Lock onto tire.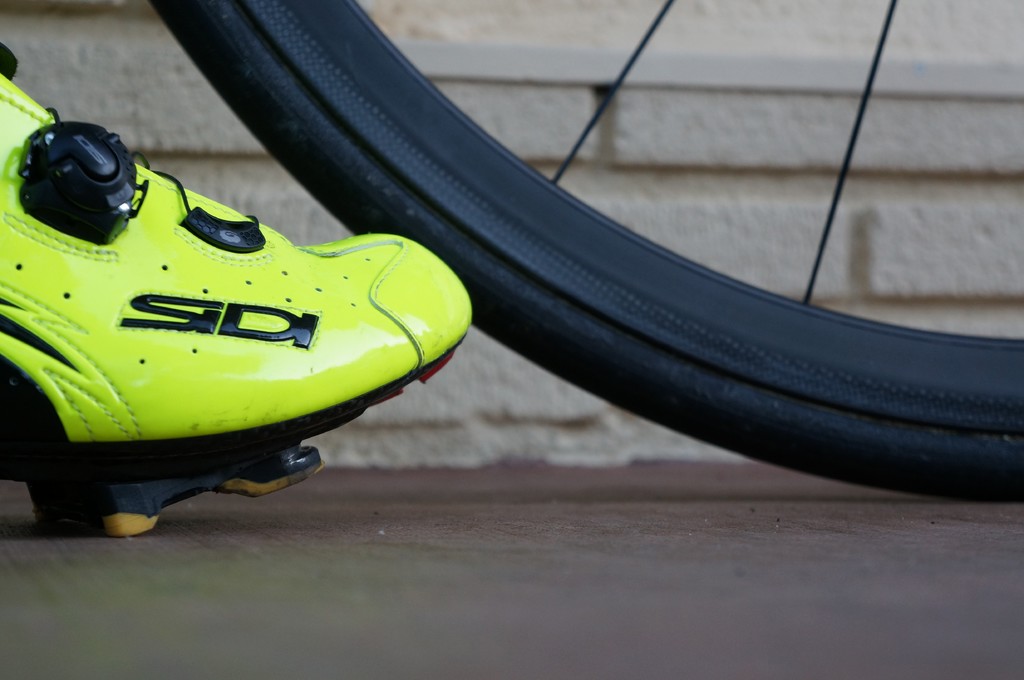
Locked: select_region(145, 1, 1023, 502).
